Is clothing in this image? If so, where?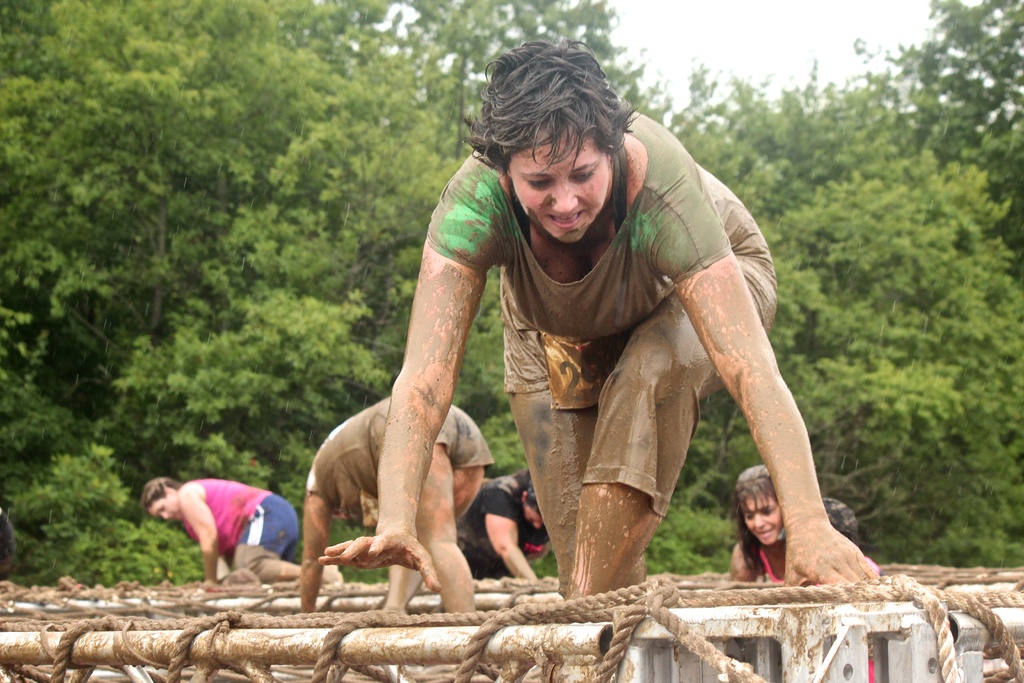
Yes, at select_region(296, 394, 490, 543).
